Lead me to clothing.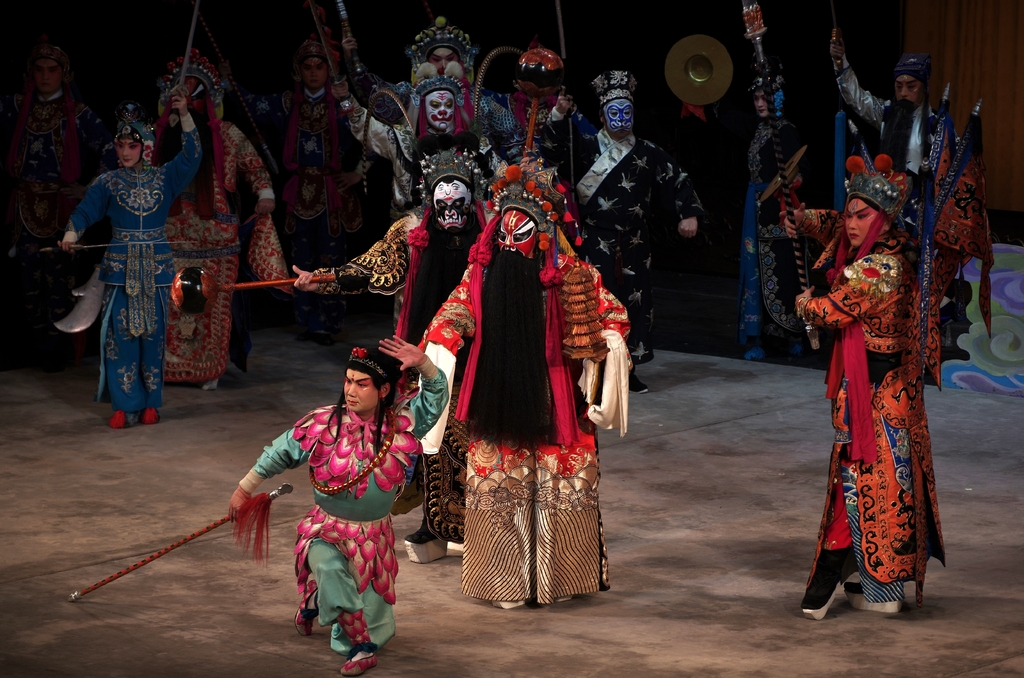
Lead to (729, 93, 806, 361).
